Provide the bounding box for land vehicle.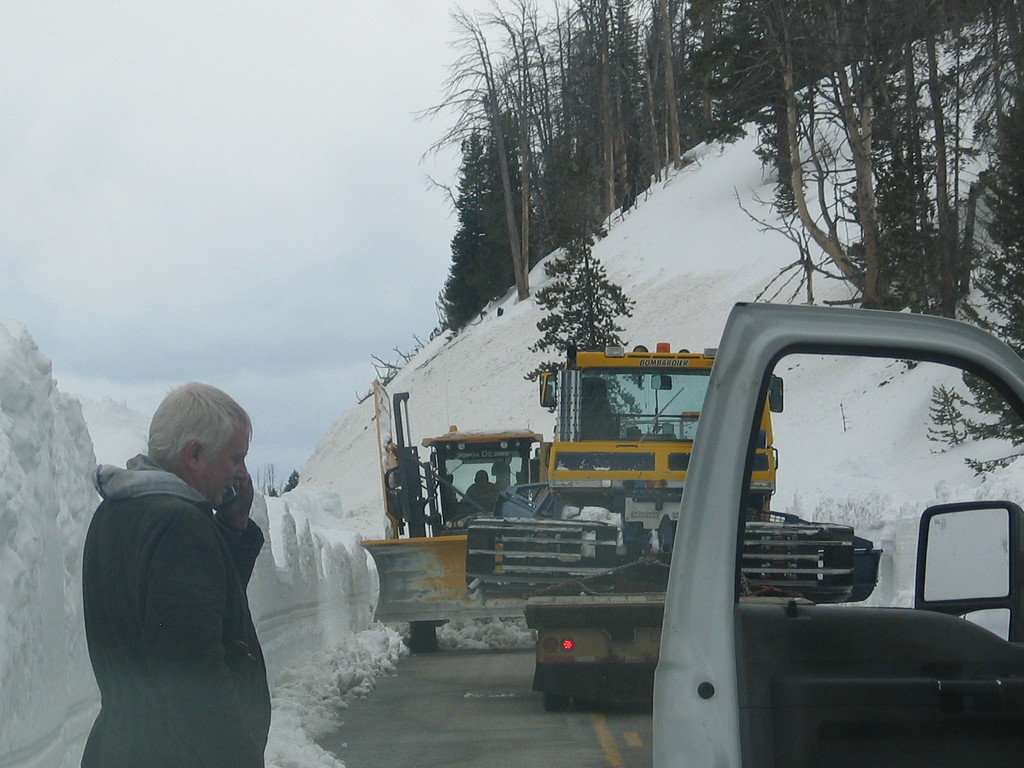
[left=652, top=303, right=1023, bottom=767].
